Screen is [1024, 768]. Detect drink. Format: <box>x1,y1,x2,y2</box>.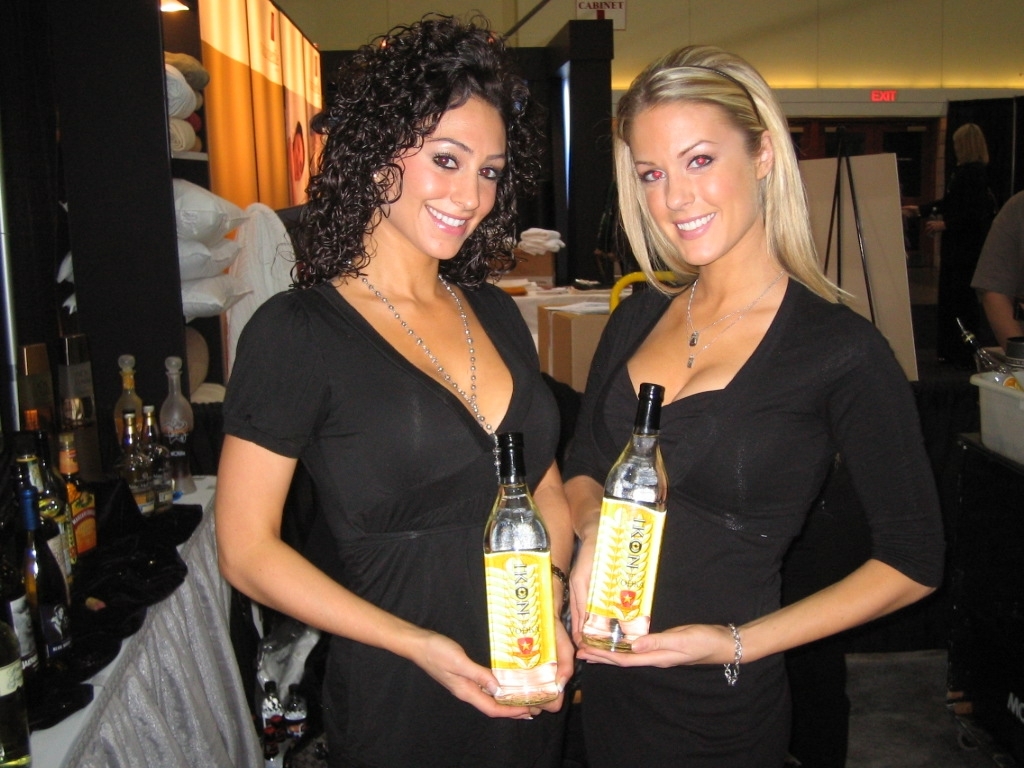
<box>0,610,31,767</box>.
